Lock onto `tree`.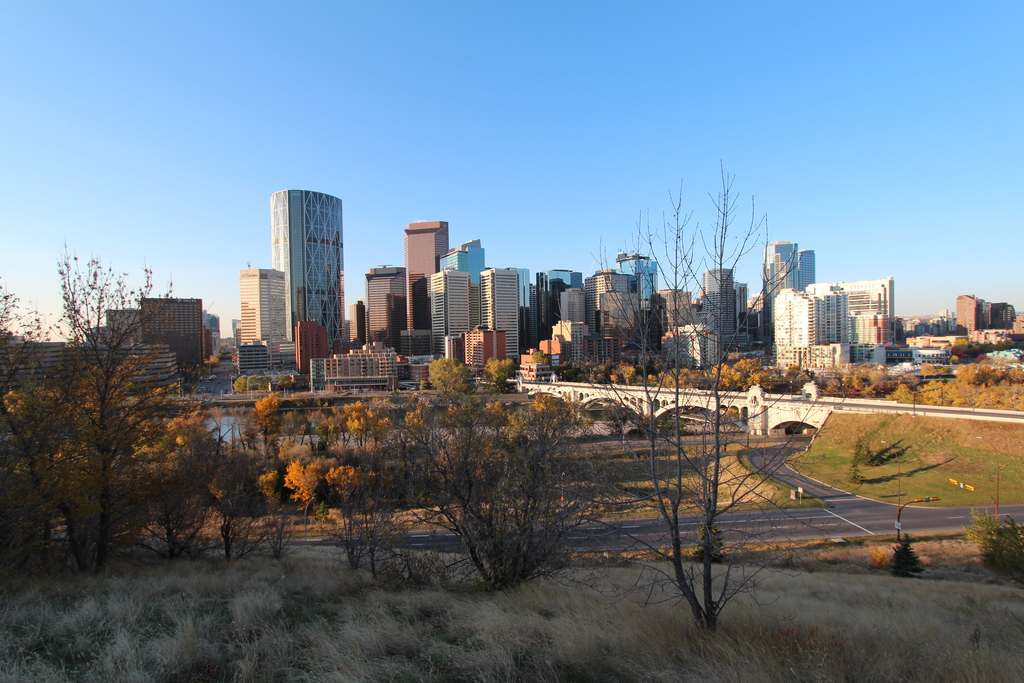
Locked: (0, 277, 22, 574).
